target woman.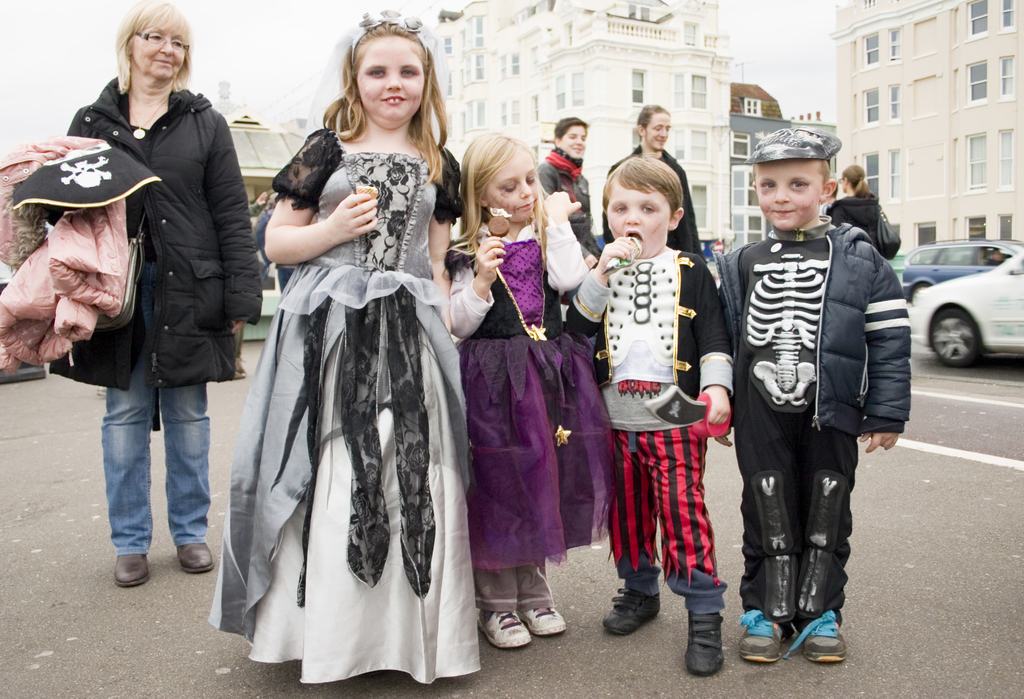
Target region: [x1=536, y1=118, x2=584, y2=251].
